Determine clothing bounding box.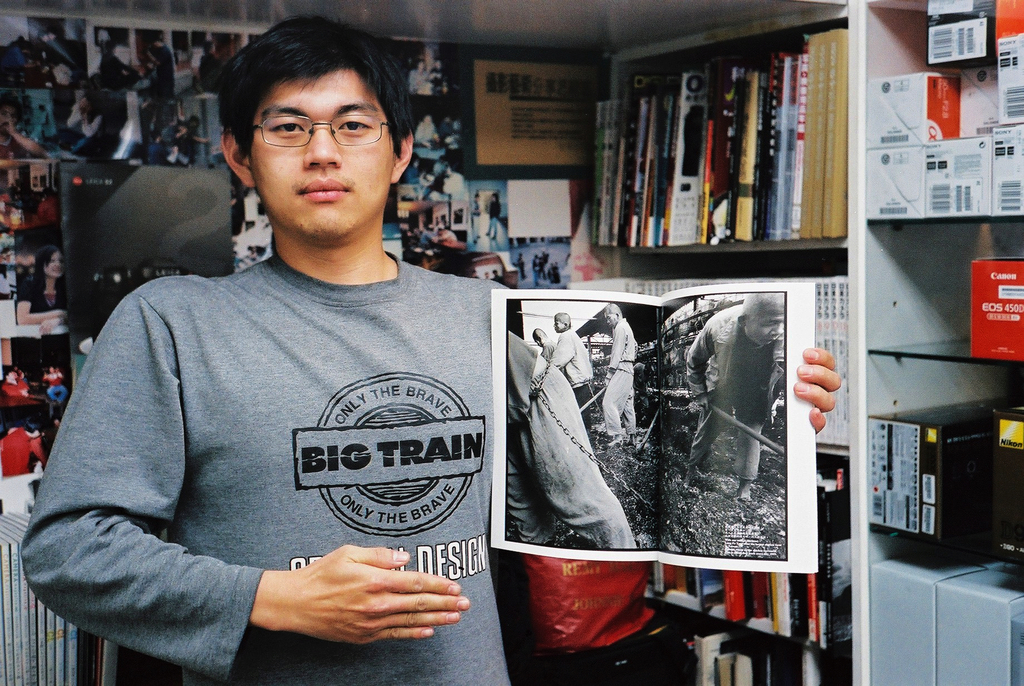
Determined: (left=420, top=69, right=447, bottom=94).
